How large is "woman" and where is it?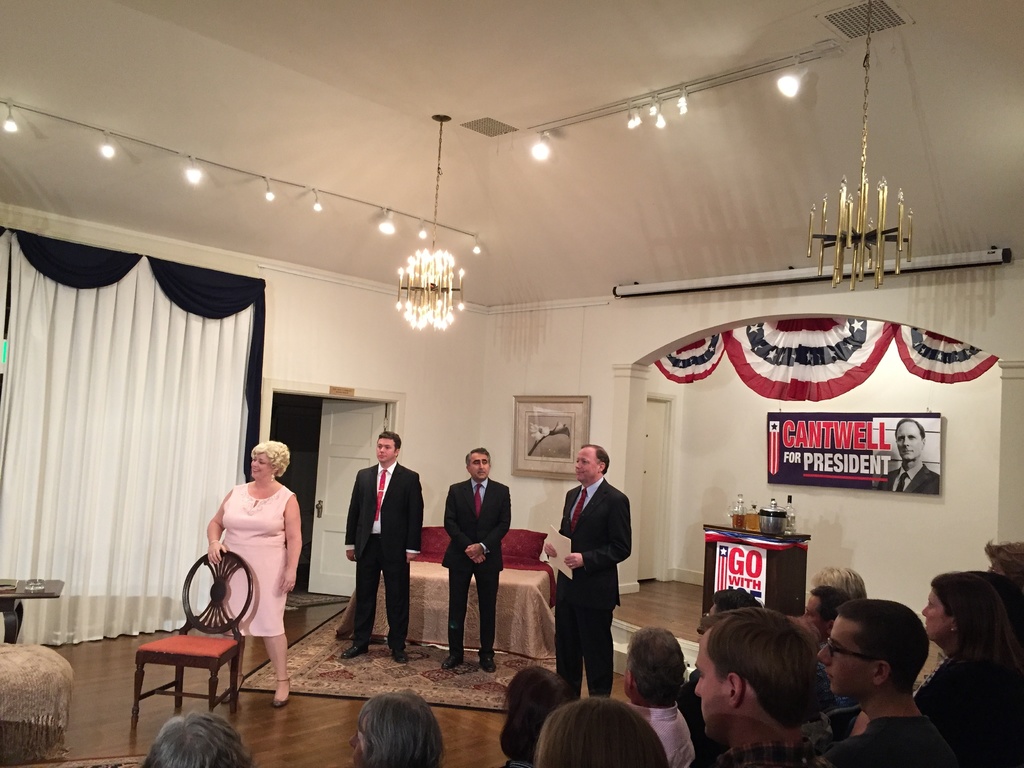
Bounding box: x1=204 y1=436 x2=303 y2=709.
